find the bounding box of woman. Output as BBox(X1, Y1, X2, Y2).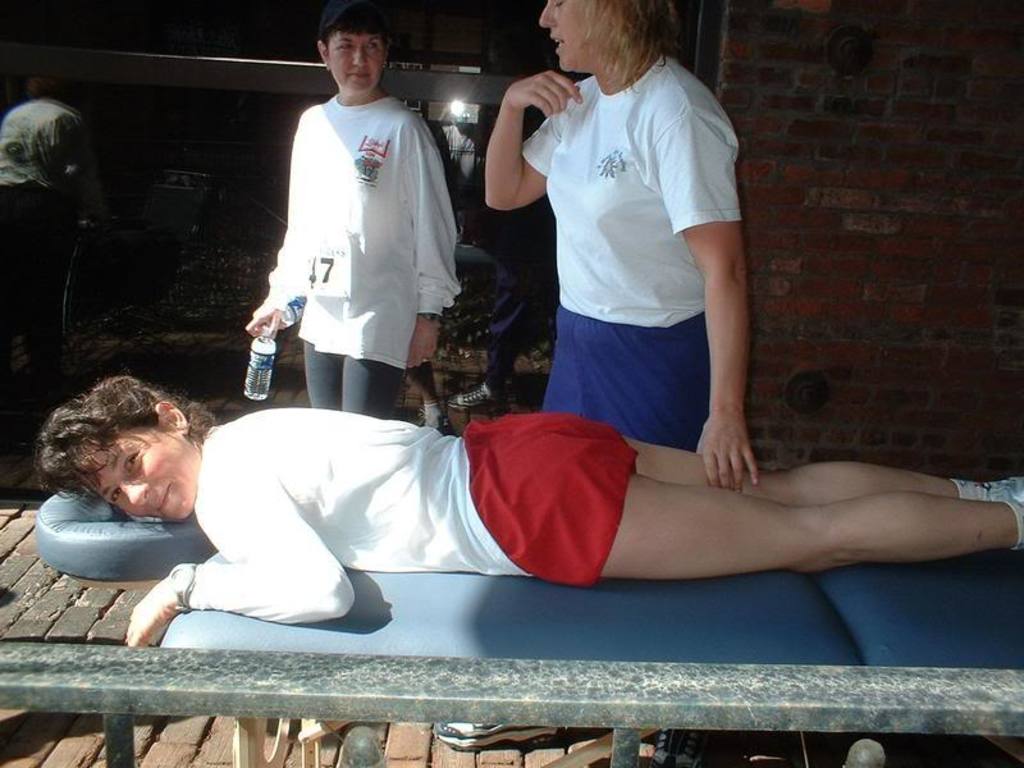
BBox(484, 0, 780, 530).
